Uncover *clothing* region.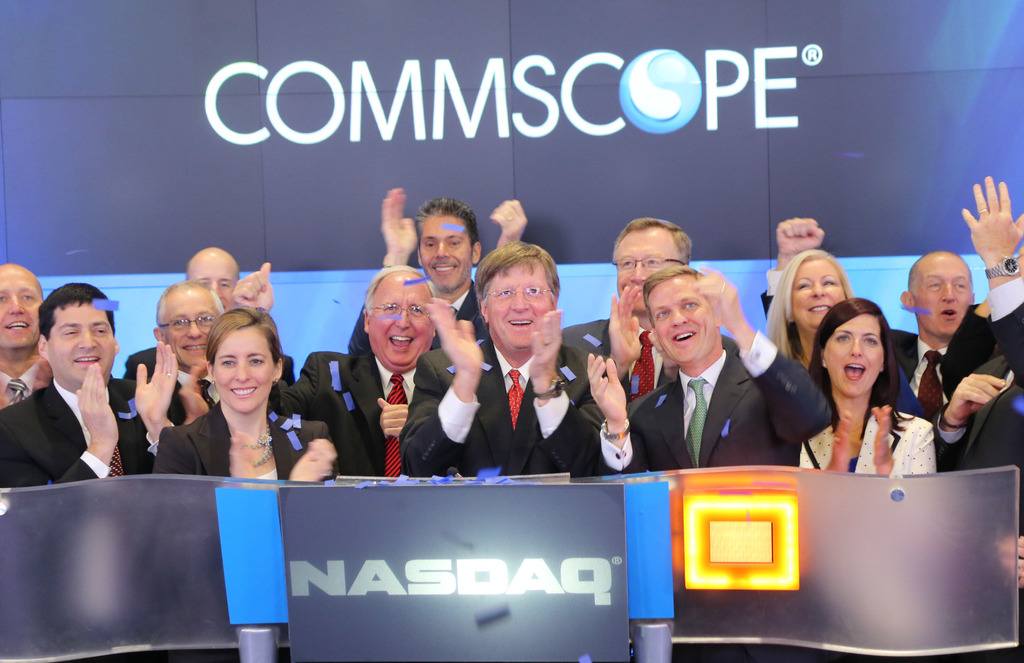
Uncovered: (120, 348, 316, 422).
